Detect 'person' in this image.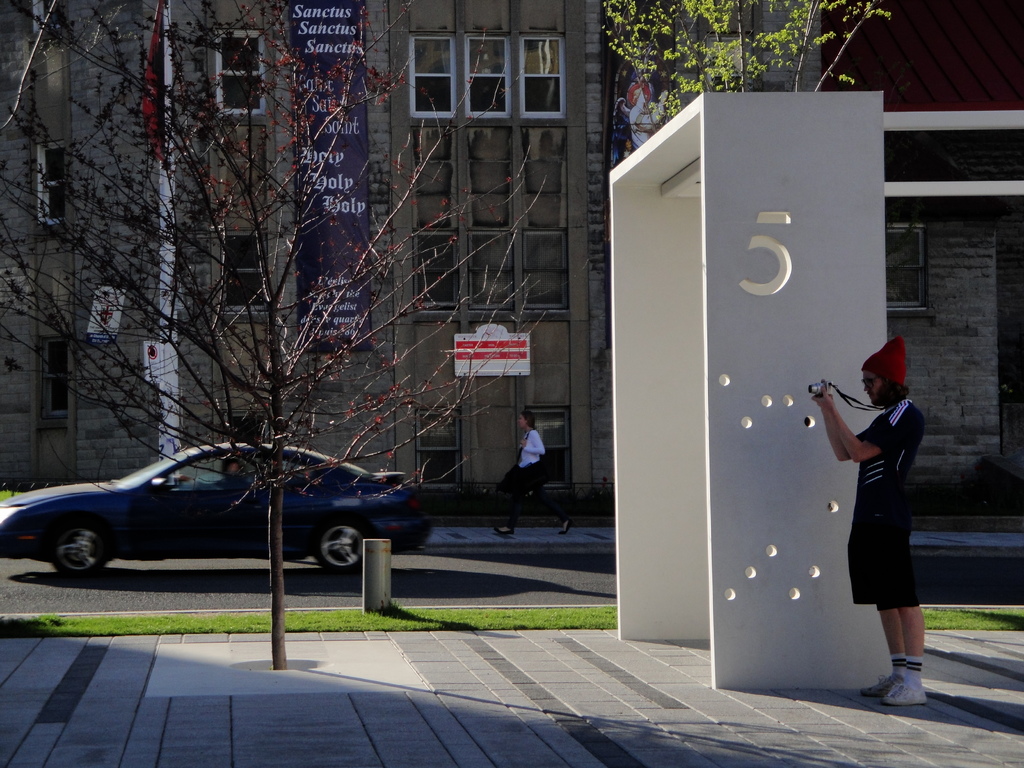
Detection: [818, 323, 936, 698].
